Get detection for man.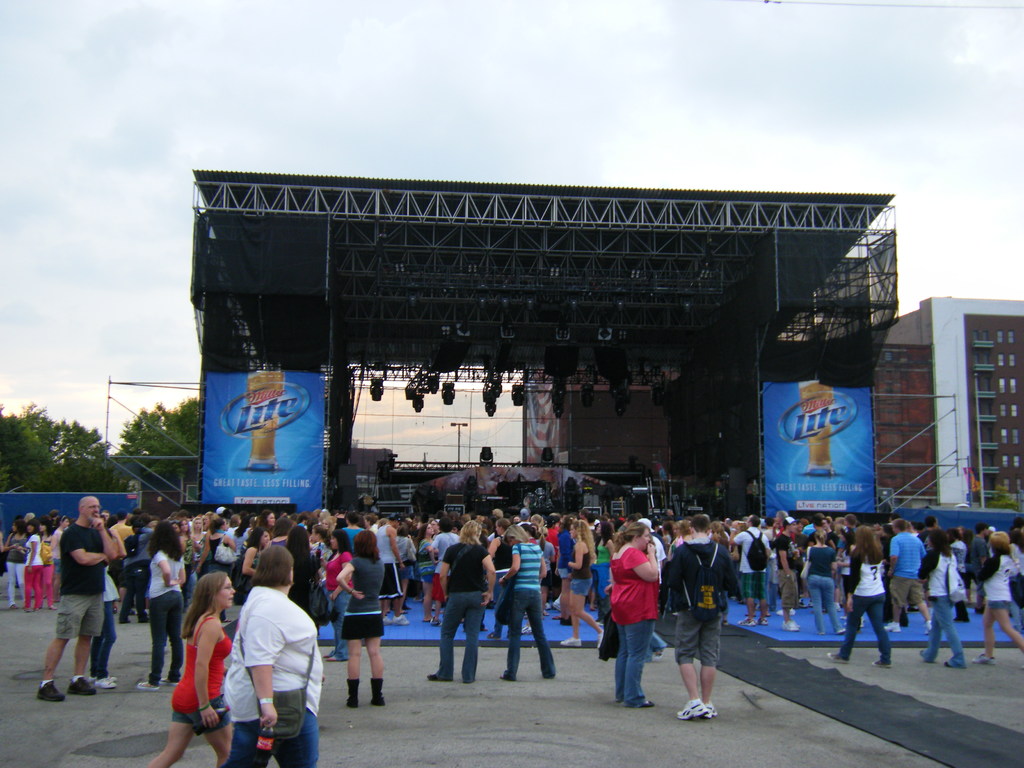
Detection: 488:510:504:554.
